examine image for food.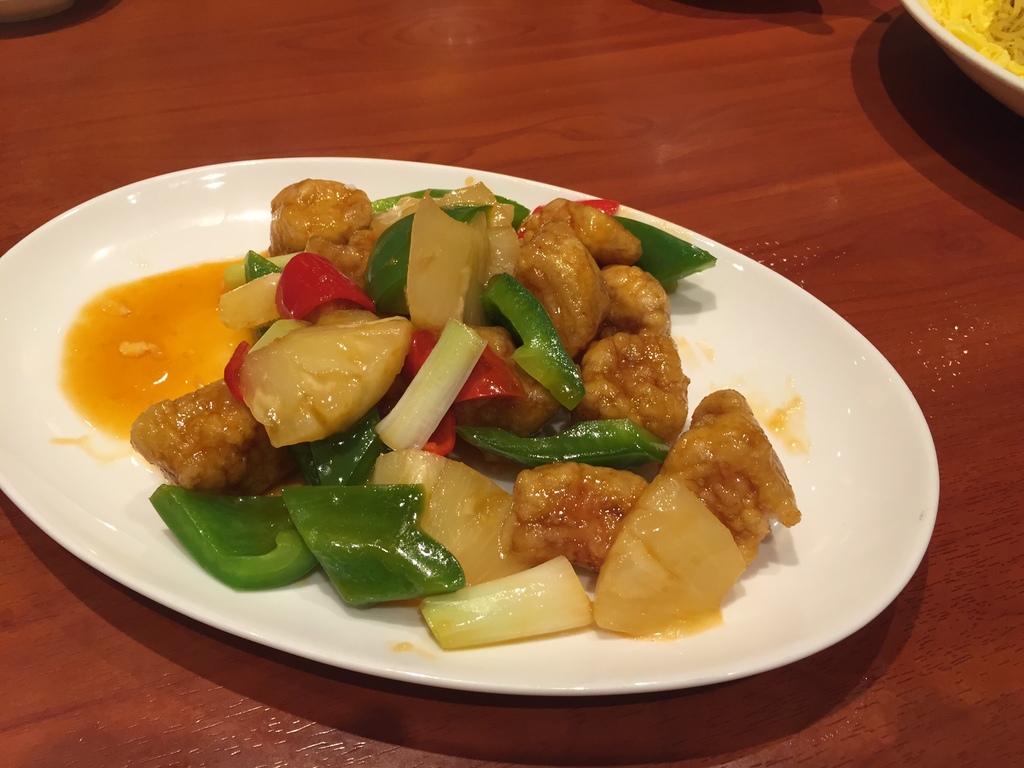
Examination result: x1=74, y1=161, x2=788, y2=635.
